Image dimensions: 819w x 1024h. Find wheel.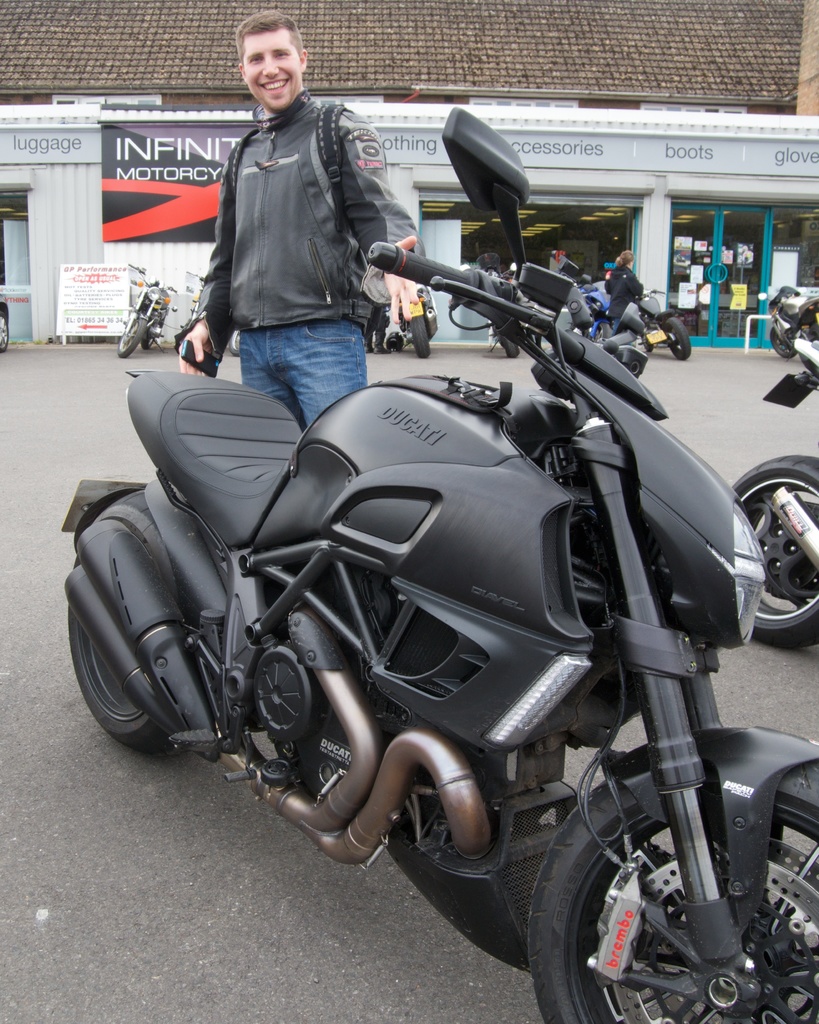
x1=764 y1=323 x2=797 y2=357.
